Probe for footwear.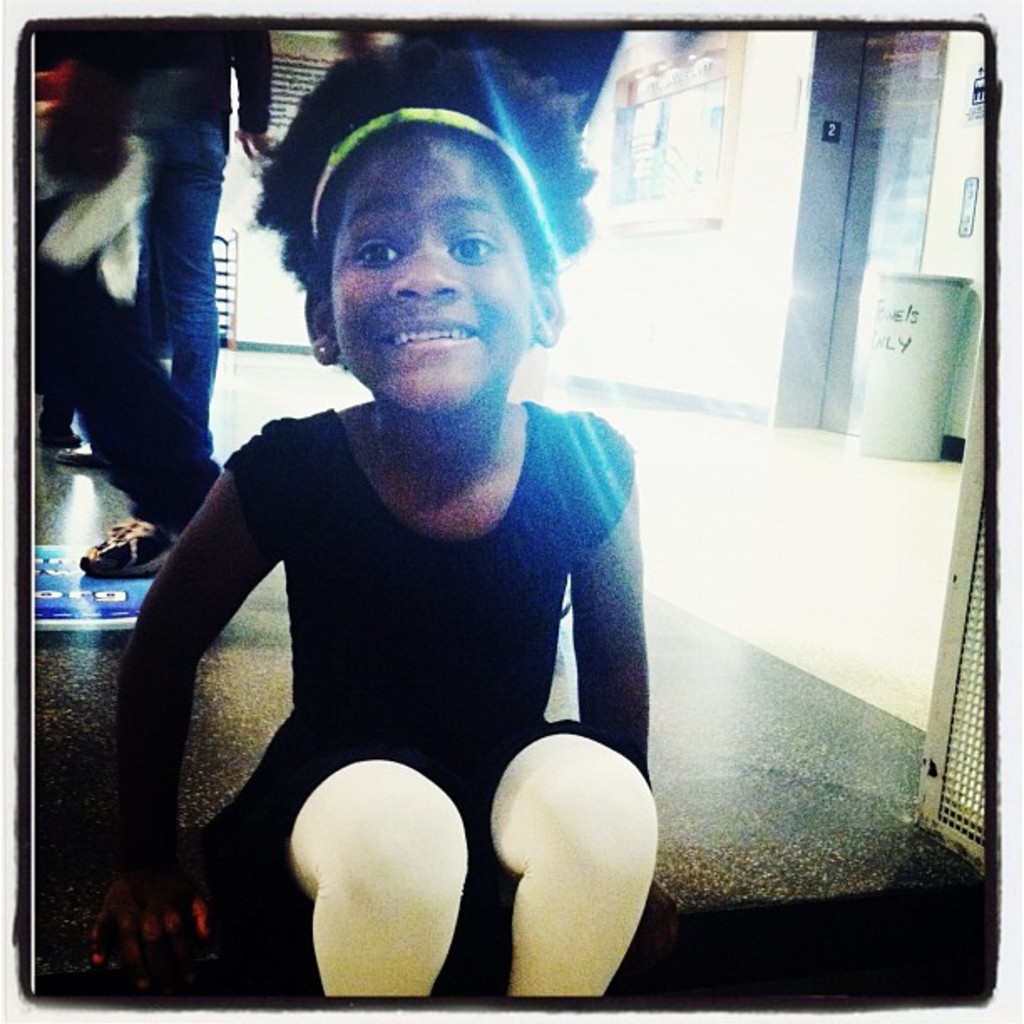
Probe result: l=79, t=505, r=174, b=589.
